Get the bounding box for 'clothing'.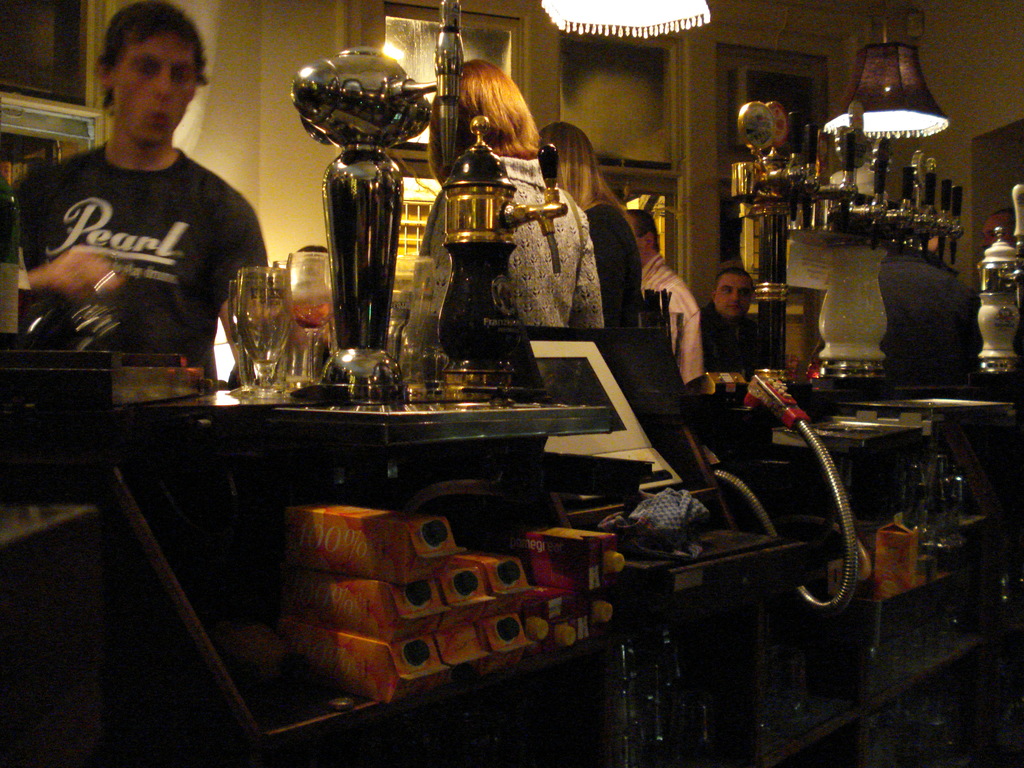
694,316,790,381.
